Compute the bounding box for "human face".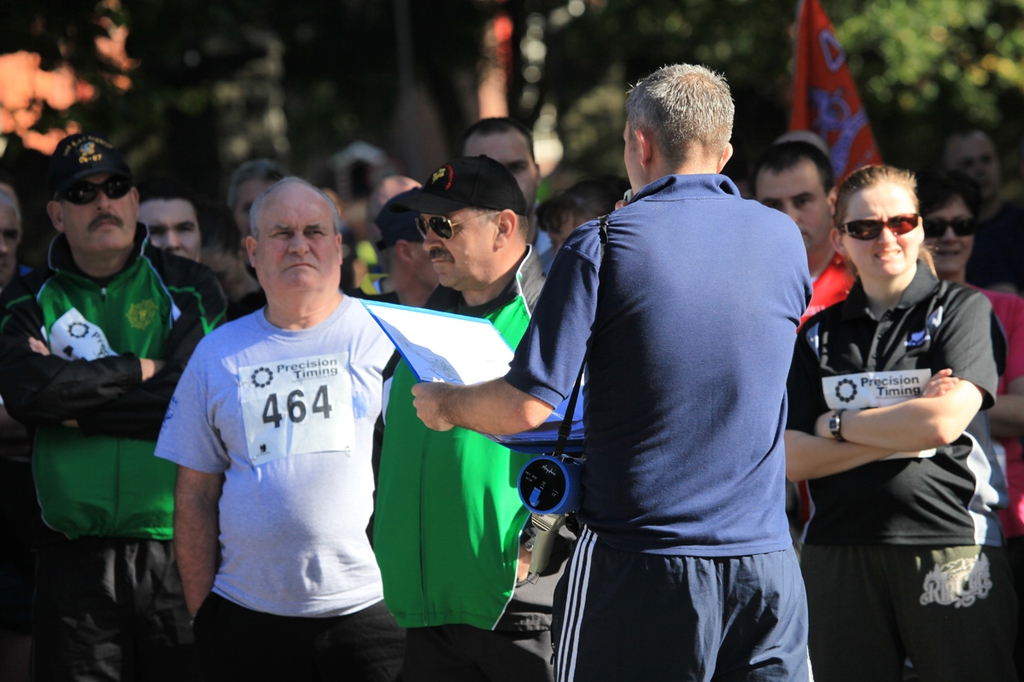
69 173 134 254.
